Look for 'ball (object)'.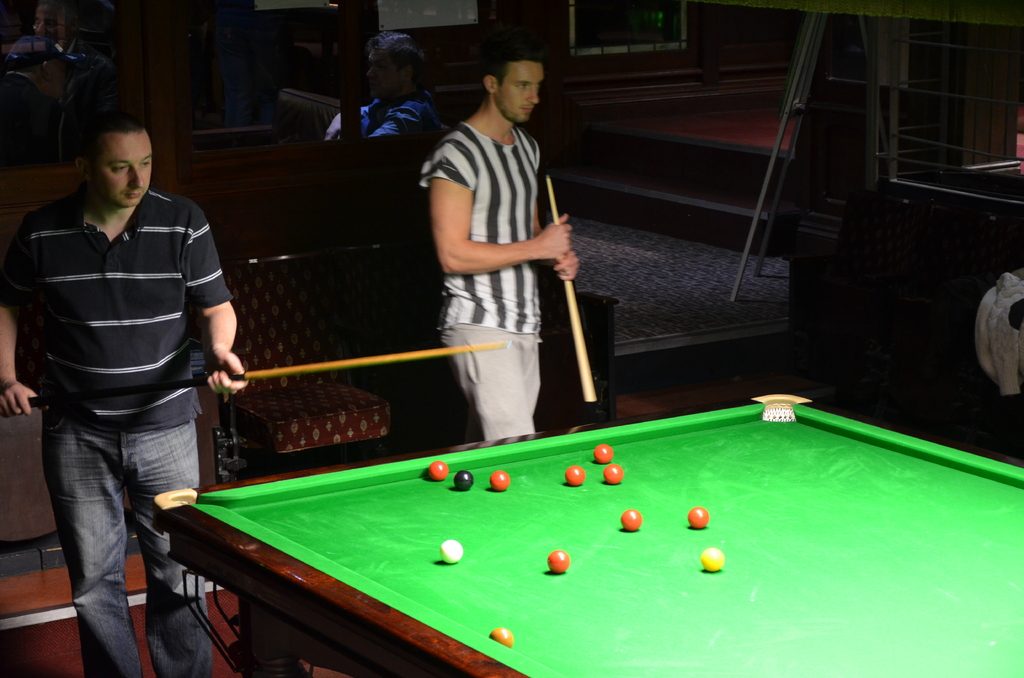
Found: Rect(491, 472, 507, 488).
